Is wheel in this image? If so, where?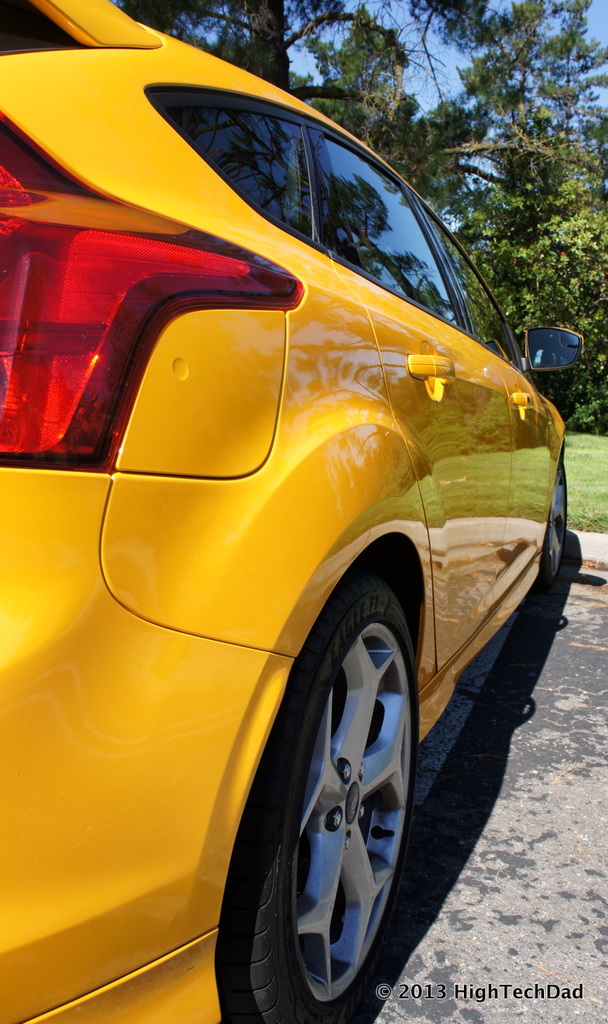
Yes, at detection(238, 561, 432, 1015).
